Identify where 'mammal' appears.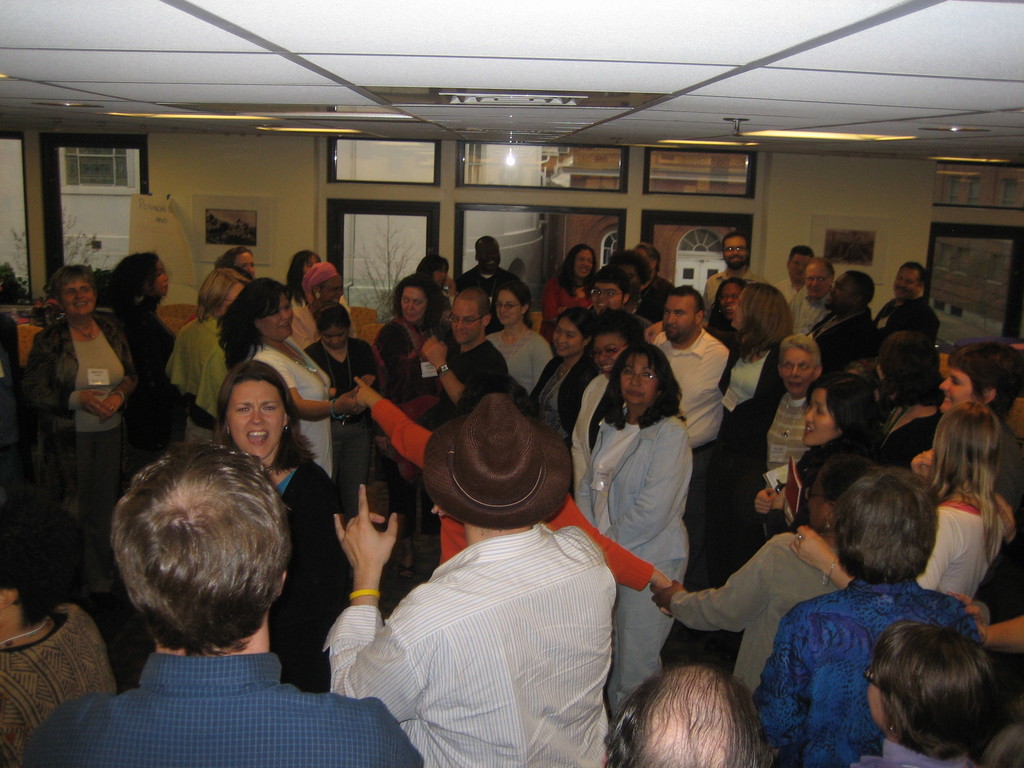
Appears at bbox(346, 373, 673, 705).
